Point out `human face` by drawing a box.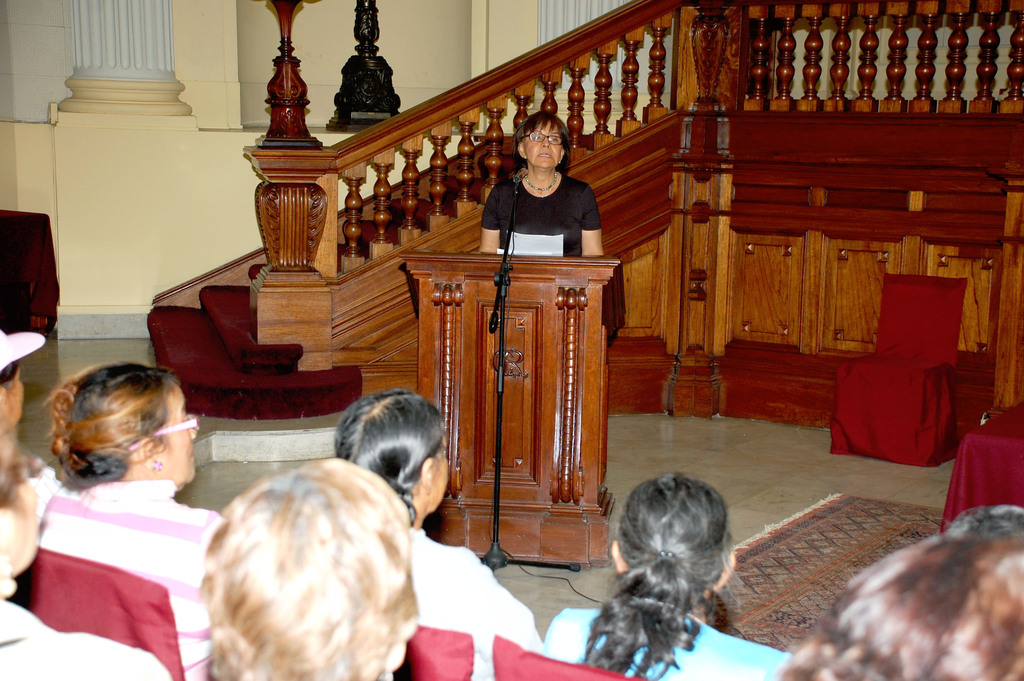
BBox(159, 379, 200, 486).
